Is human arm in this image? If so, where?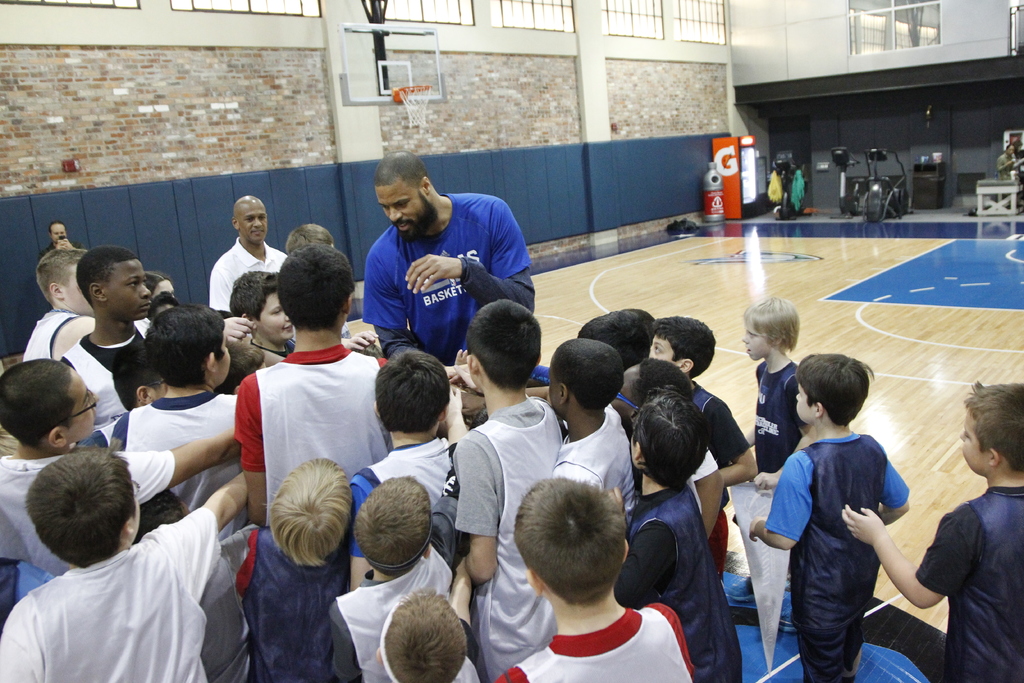
Yes, at {"x1": 223, "y1": 315, "x2": 253, "y2": 345}.
